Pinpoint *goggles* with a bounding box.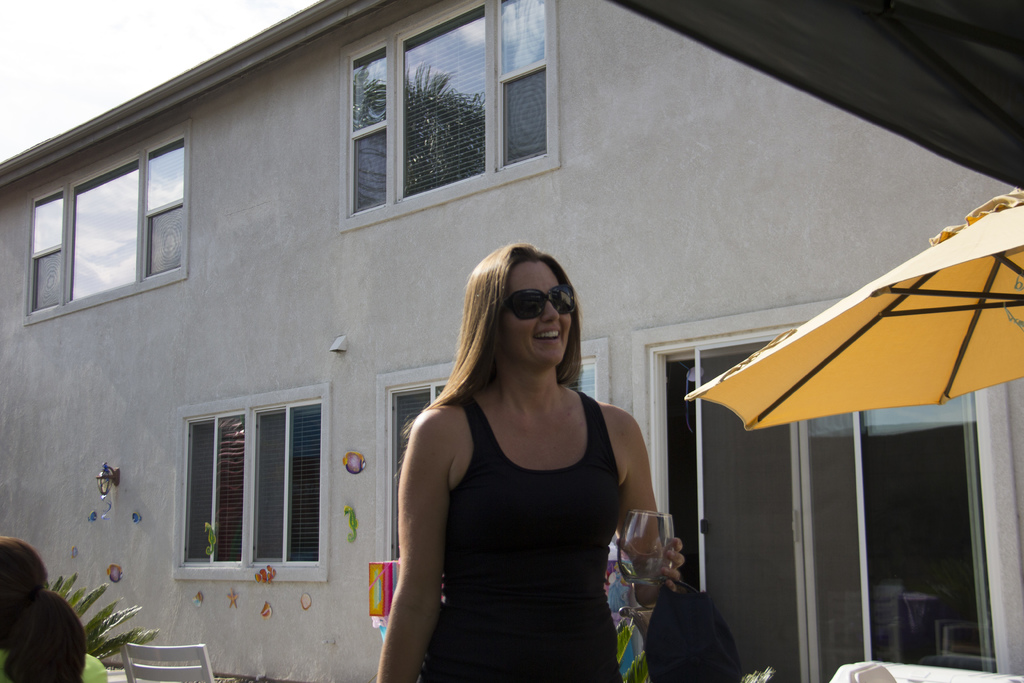
[503, 285, 572, 315].
